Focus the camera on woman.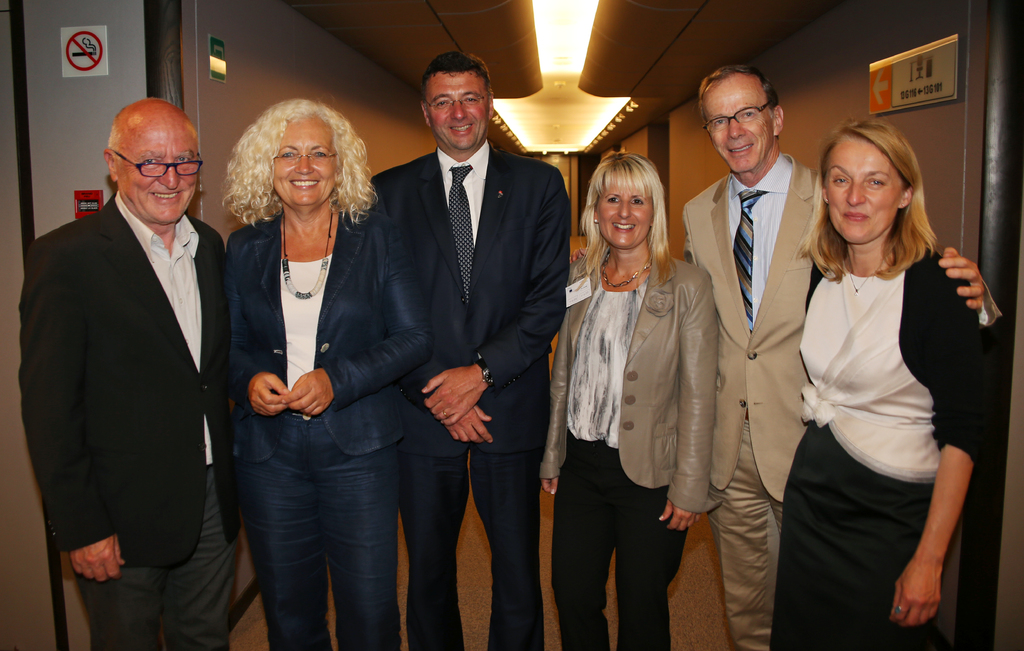
Focus region: box(220, 98, 439, 650).
